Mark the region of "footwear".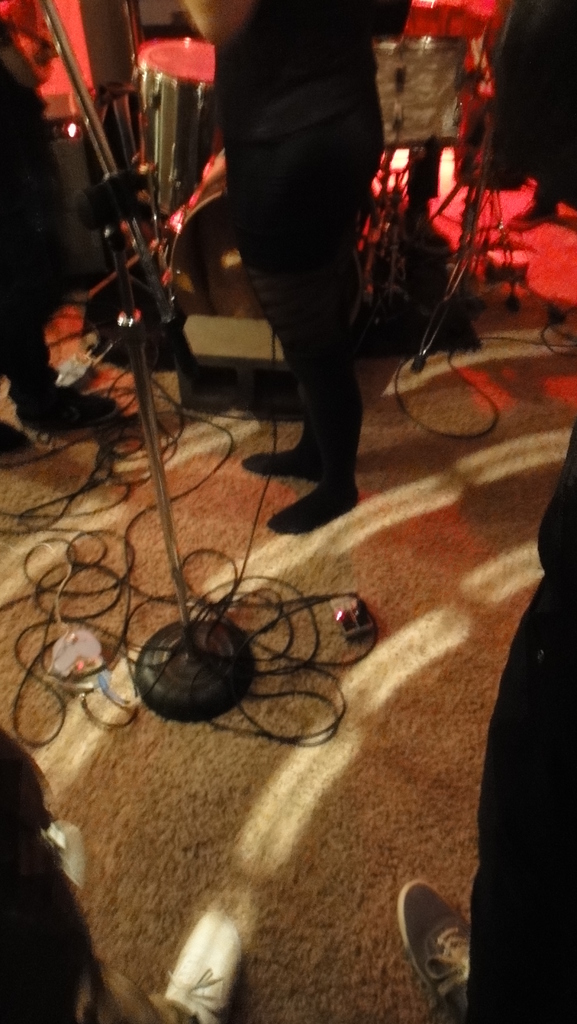
Region: box(393, 876, 482, 1020).
